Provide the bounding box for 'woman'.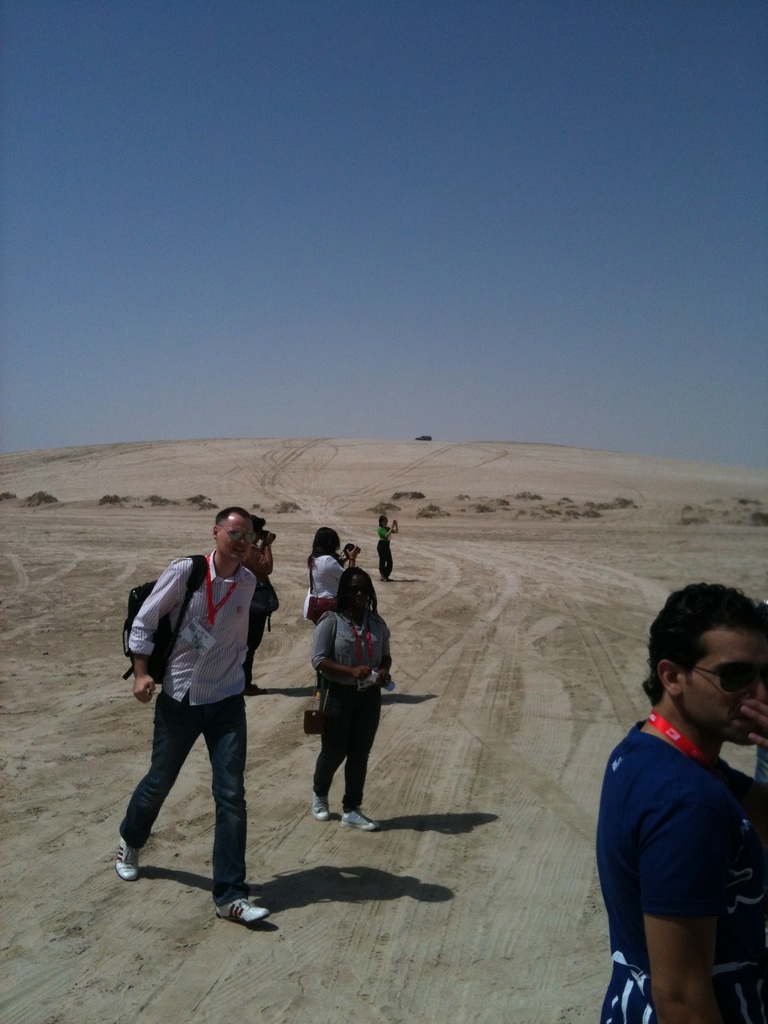
373, 513, 396, 581.
